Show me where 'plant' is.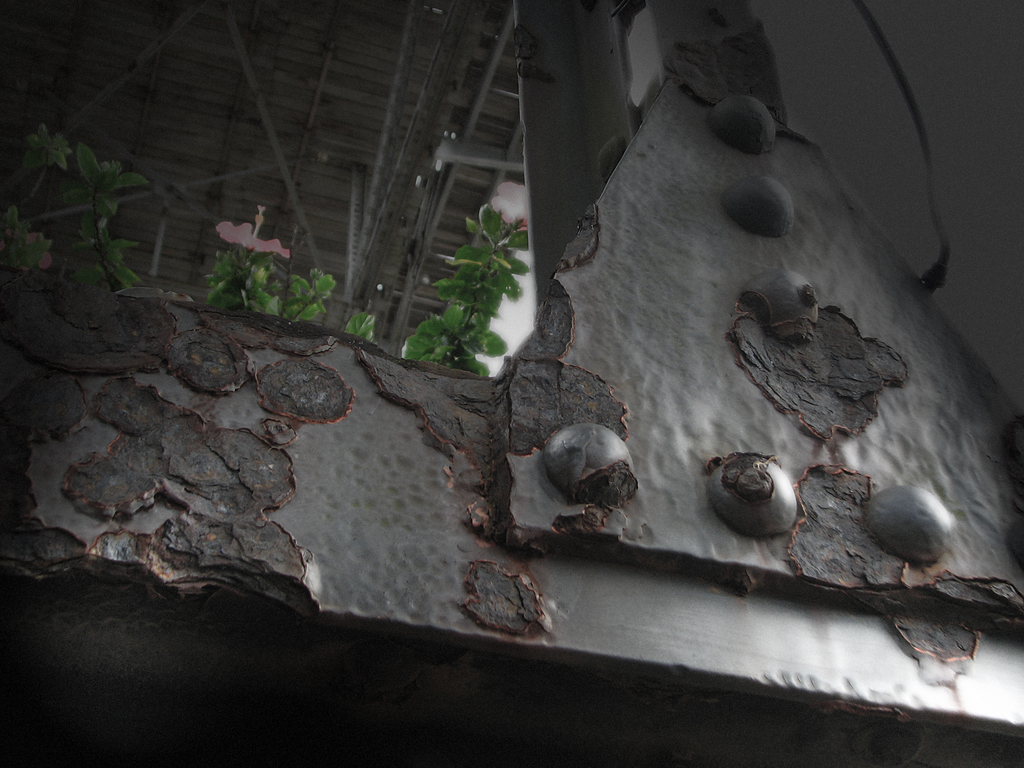
'plant' is at box(411, 163, 541, 413).
